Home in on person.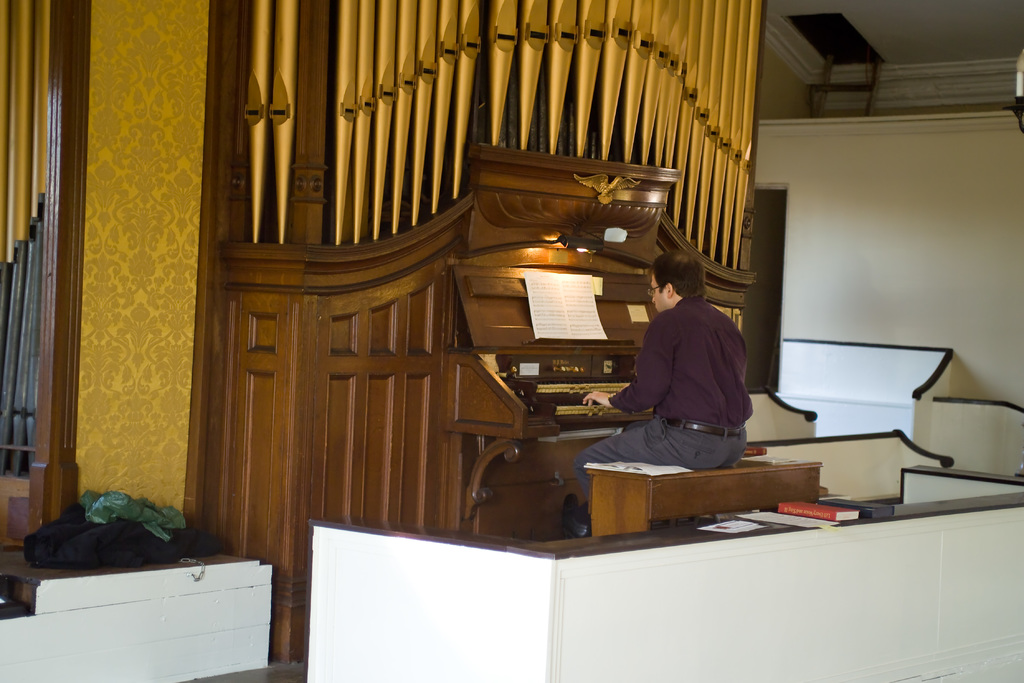
Homed in at bbox=[599, 224, 768, 529].
